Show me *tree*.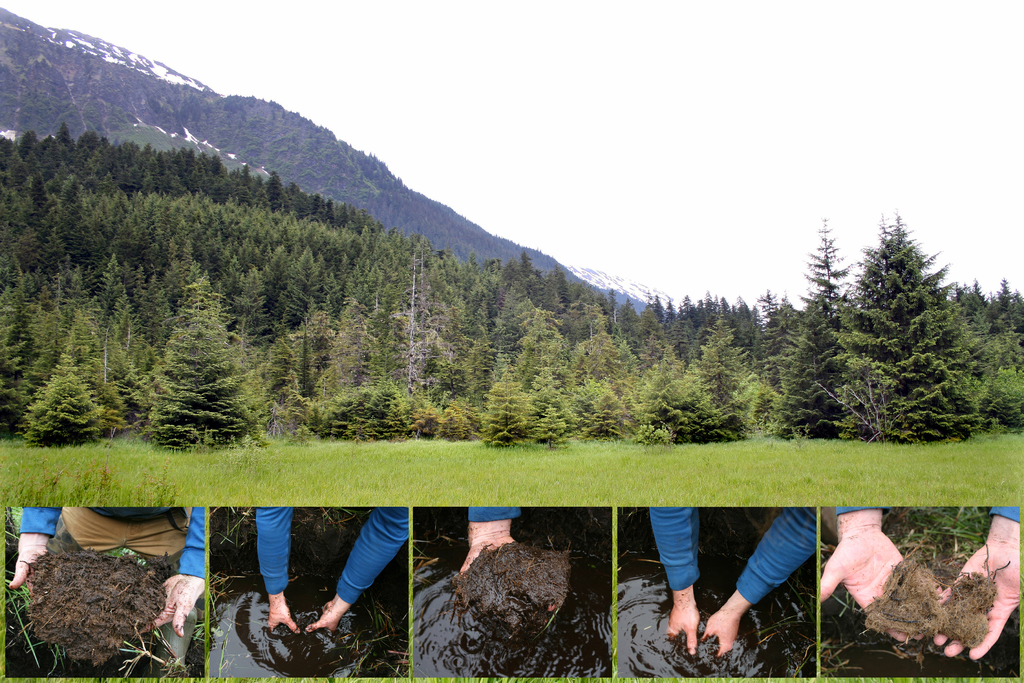
*tree* is here: x1=938 y1=277 x2=1002 y2=393.
